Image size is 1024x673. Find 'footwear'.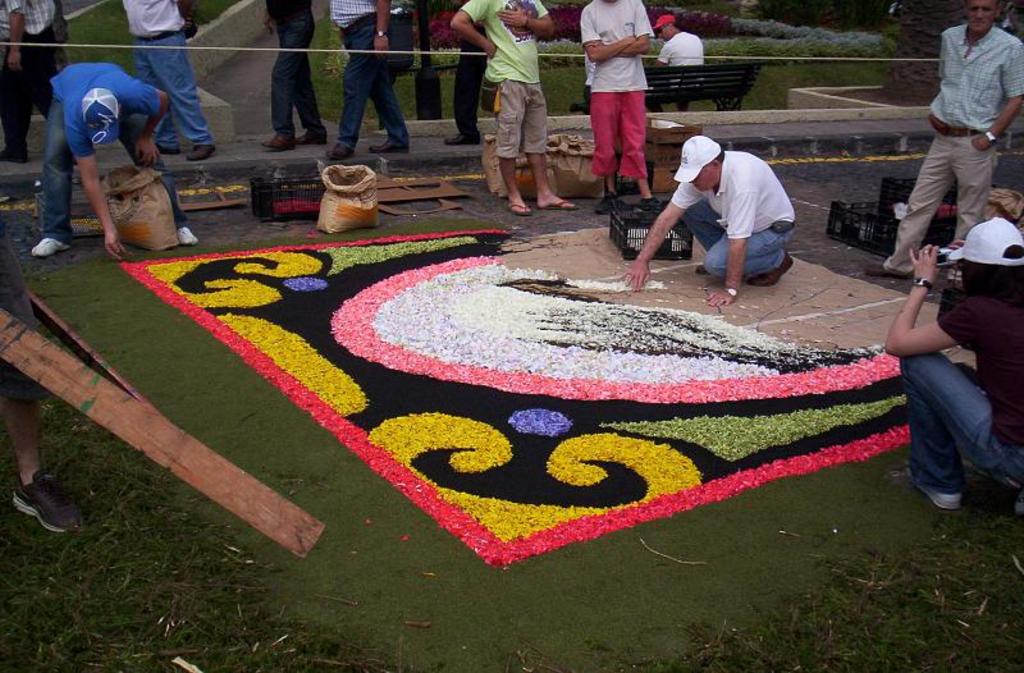
504 202 532 210.
